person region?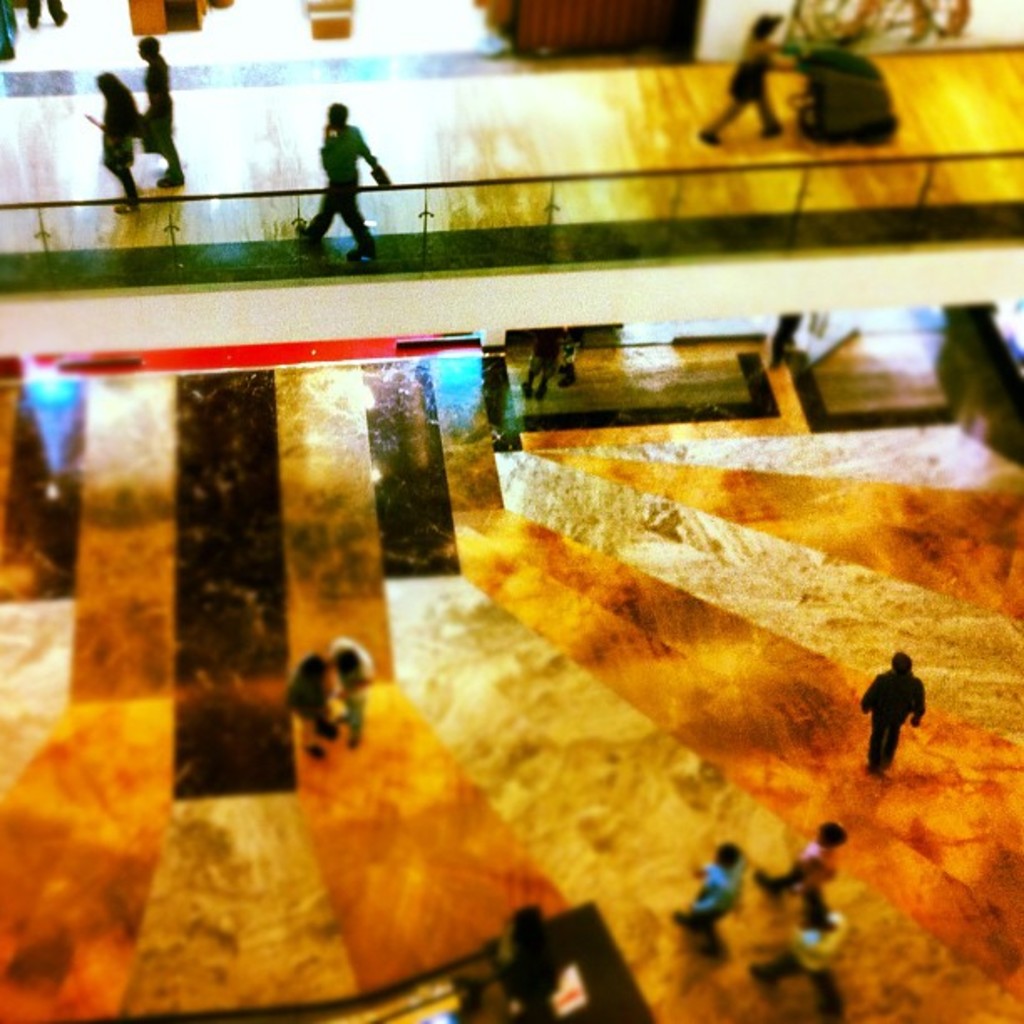
<region>288, 651, 340, 758</region>
